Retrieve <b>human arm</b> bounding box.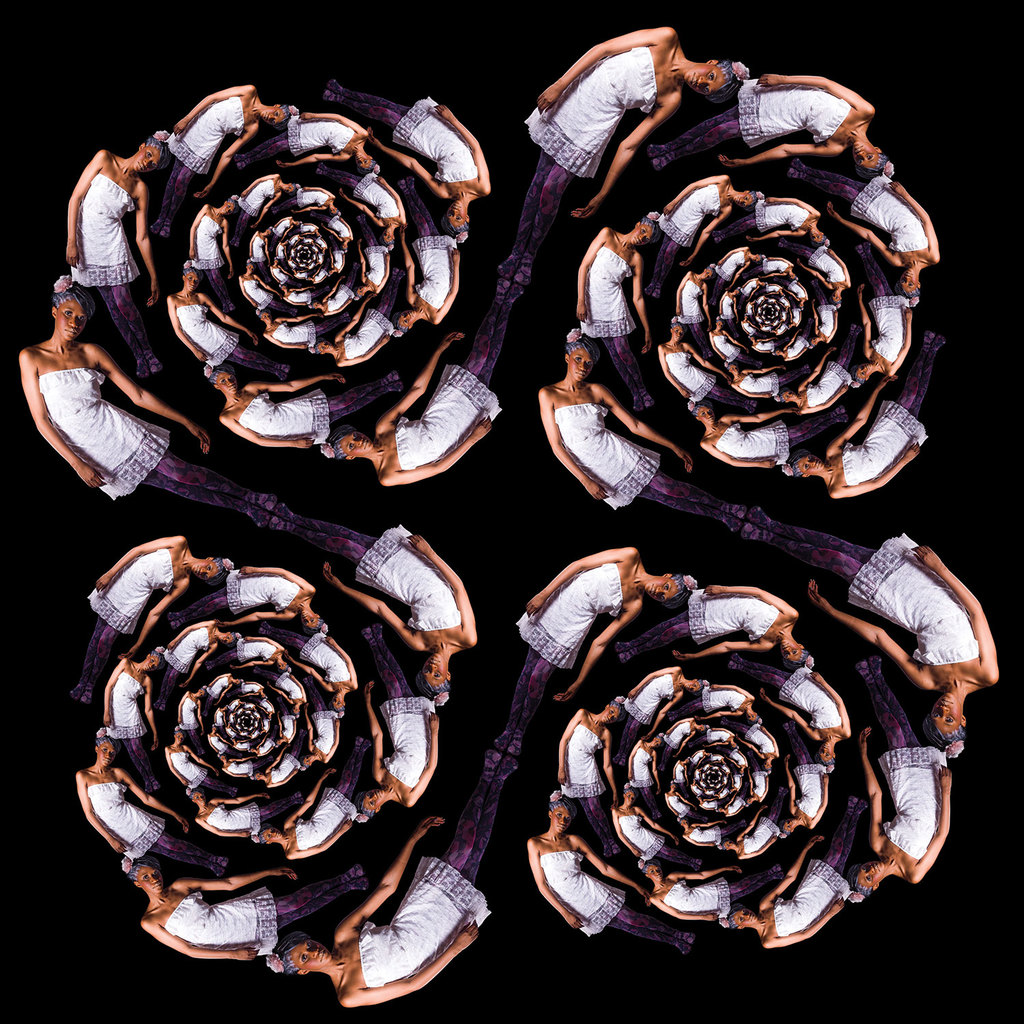
Bounding box: pyautogui.locateOnScreen(701, 709, 739, 721).
